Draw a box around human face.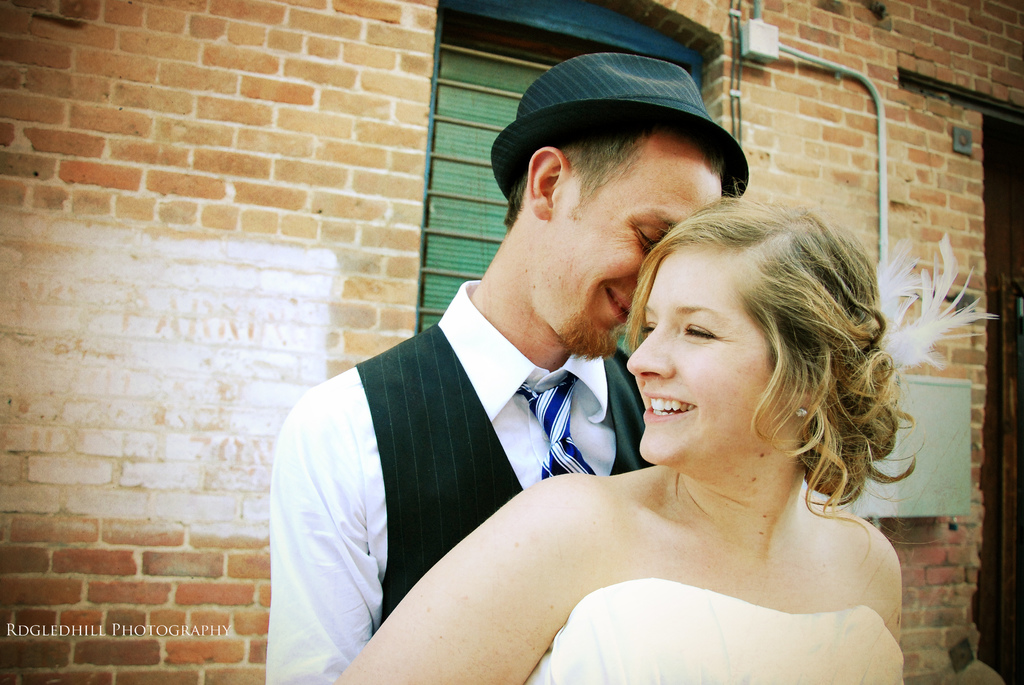
(left=522, top=142, right=724, bottom=359).
